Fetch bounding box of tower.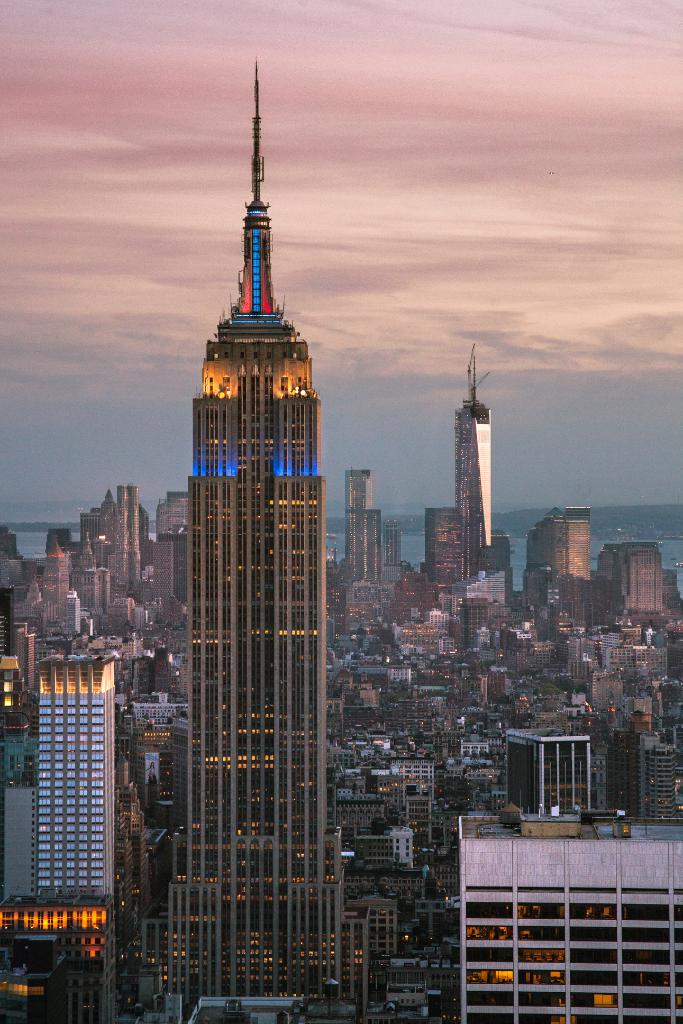
Bbox: [106,63,375,1009].
